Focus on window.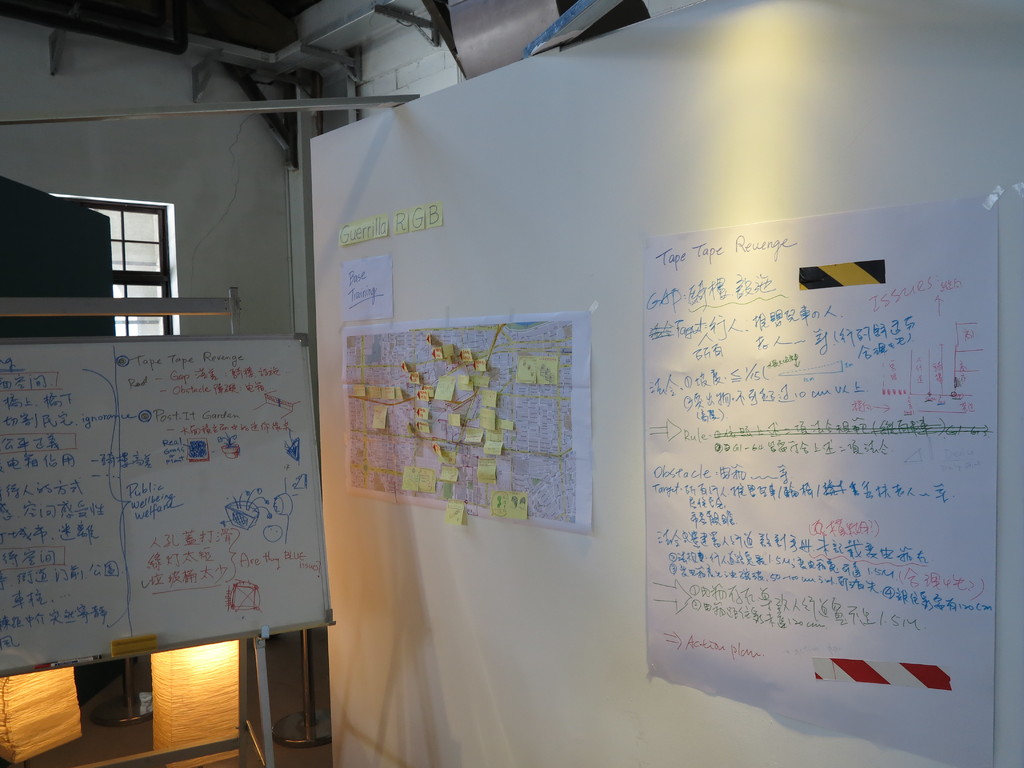
Focused at [43, 177, 186, 326].
